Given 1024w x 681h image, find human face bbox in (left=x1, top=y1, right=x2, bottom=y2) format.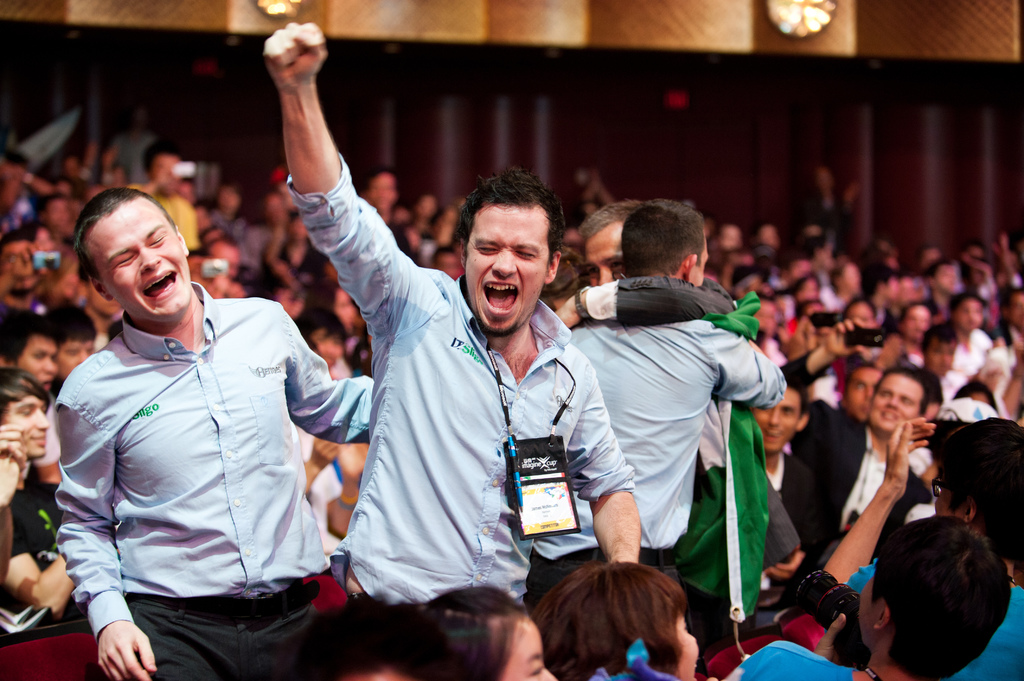
(left=958, top=300, right=983, bottom=332).
